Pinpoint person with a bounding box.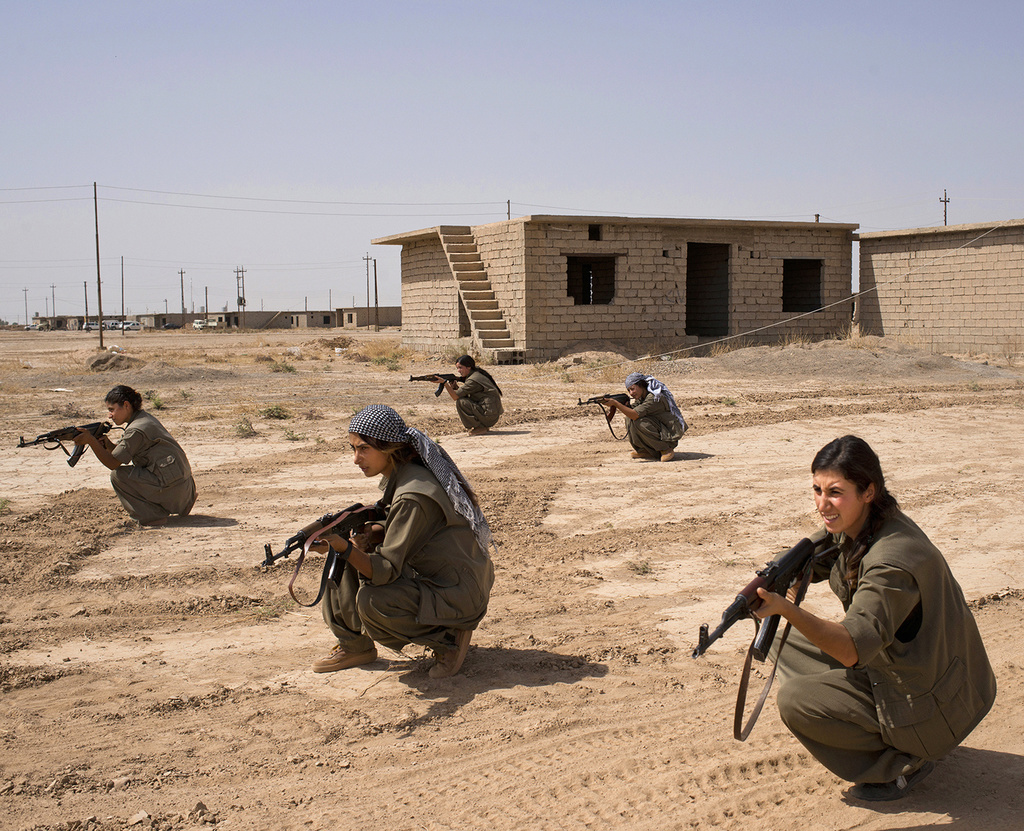
(291, 400, 487, 699).
